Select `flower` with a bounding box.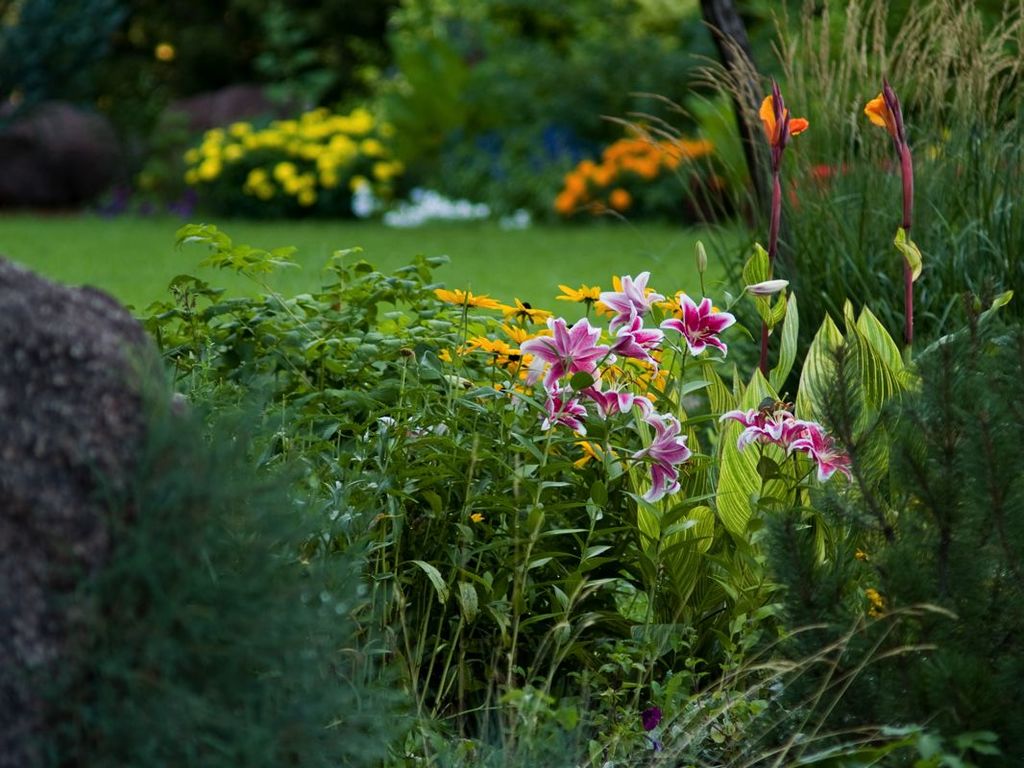
locate(787, 424, 854, 483).
